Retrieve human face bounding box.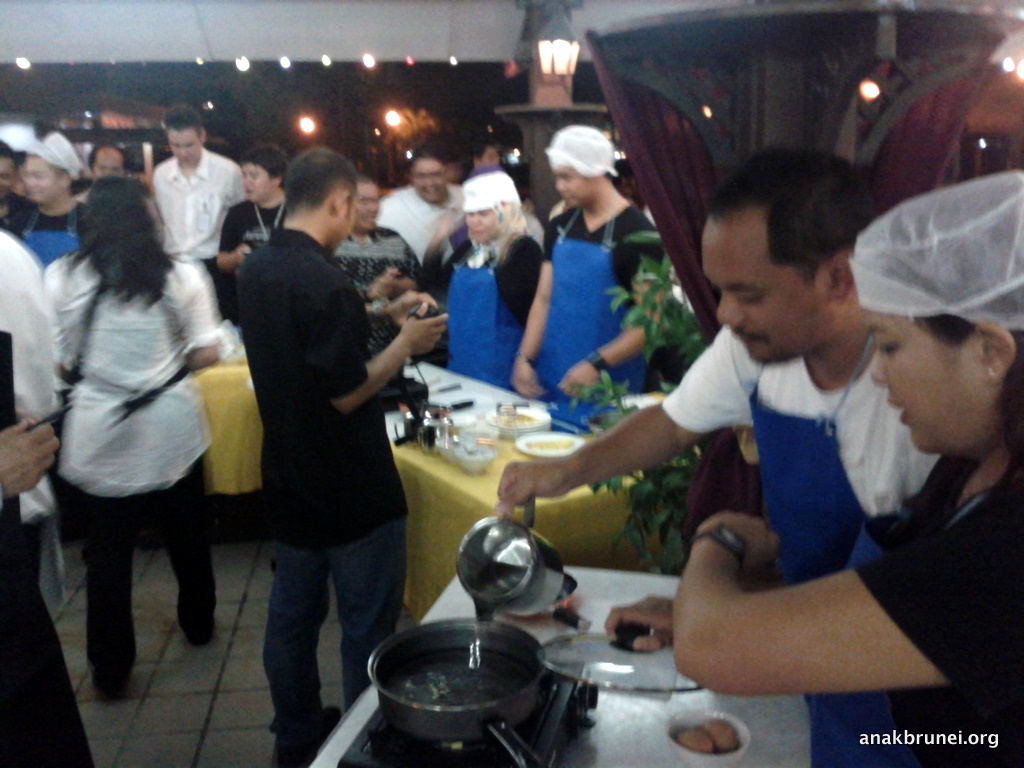
Bounding box: <bbox>558, 162, 592, 204</bbox>.
